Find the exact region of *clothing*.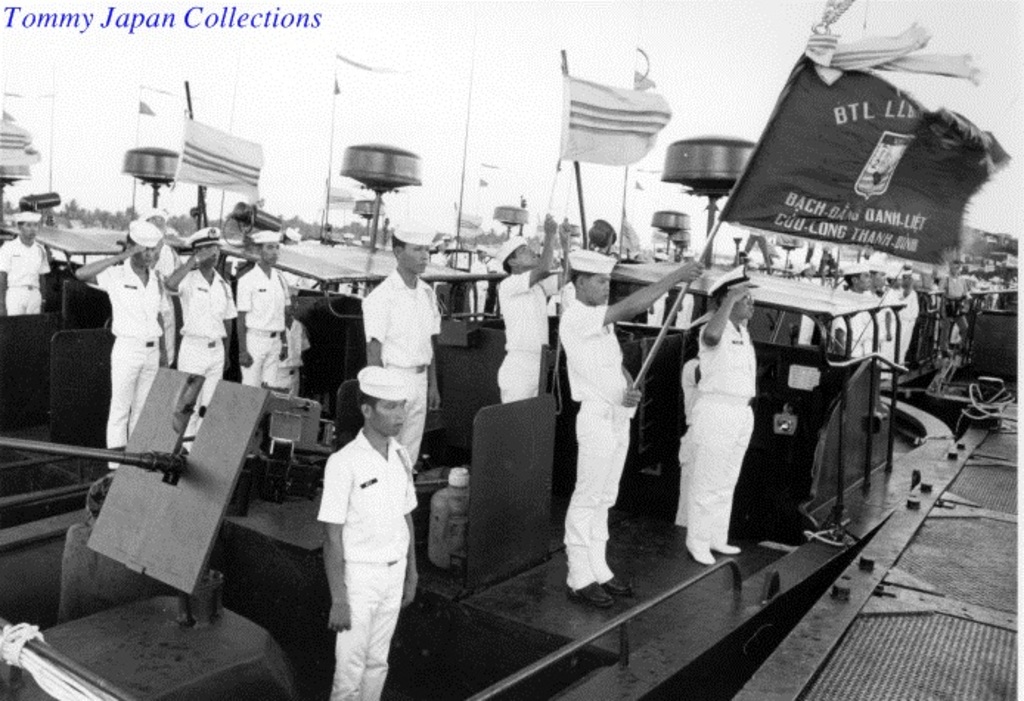
Exact region: bbox=[283, 273, 301, 292].
